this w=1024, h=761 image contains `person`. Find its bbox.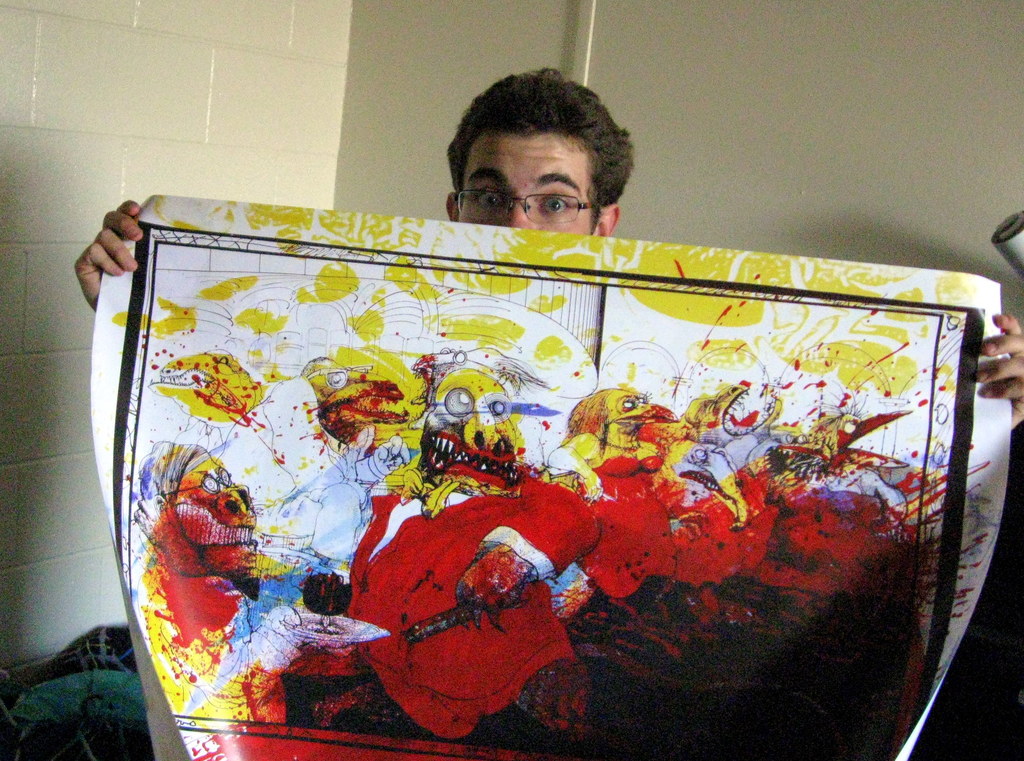
x1=75, y1=67, x2=1023, y2=431.
